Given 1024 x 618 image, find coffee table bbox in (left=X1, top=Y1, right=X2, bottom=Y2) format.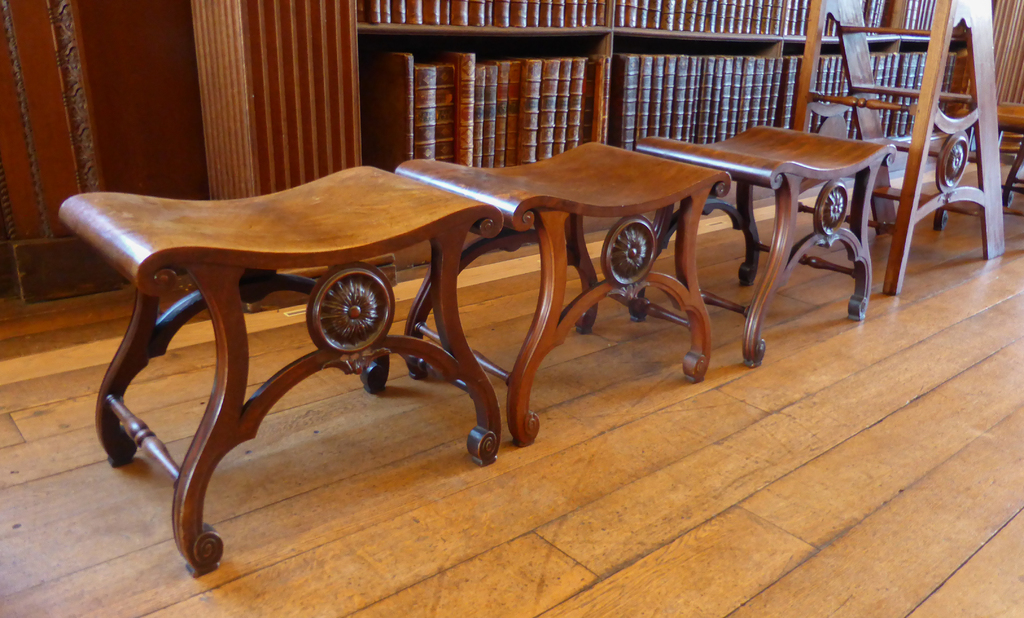
(left=54, top=162, right=504, bottom=574).
